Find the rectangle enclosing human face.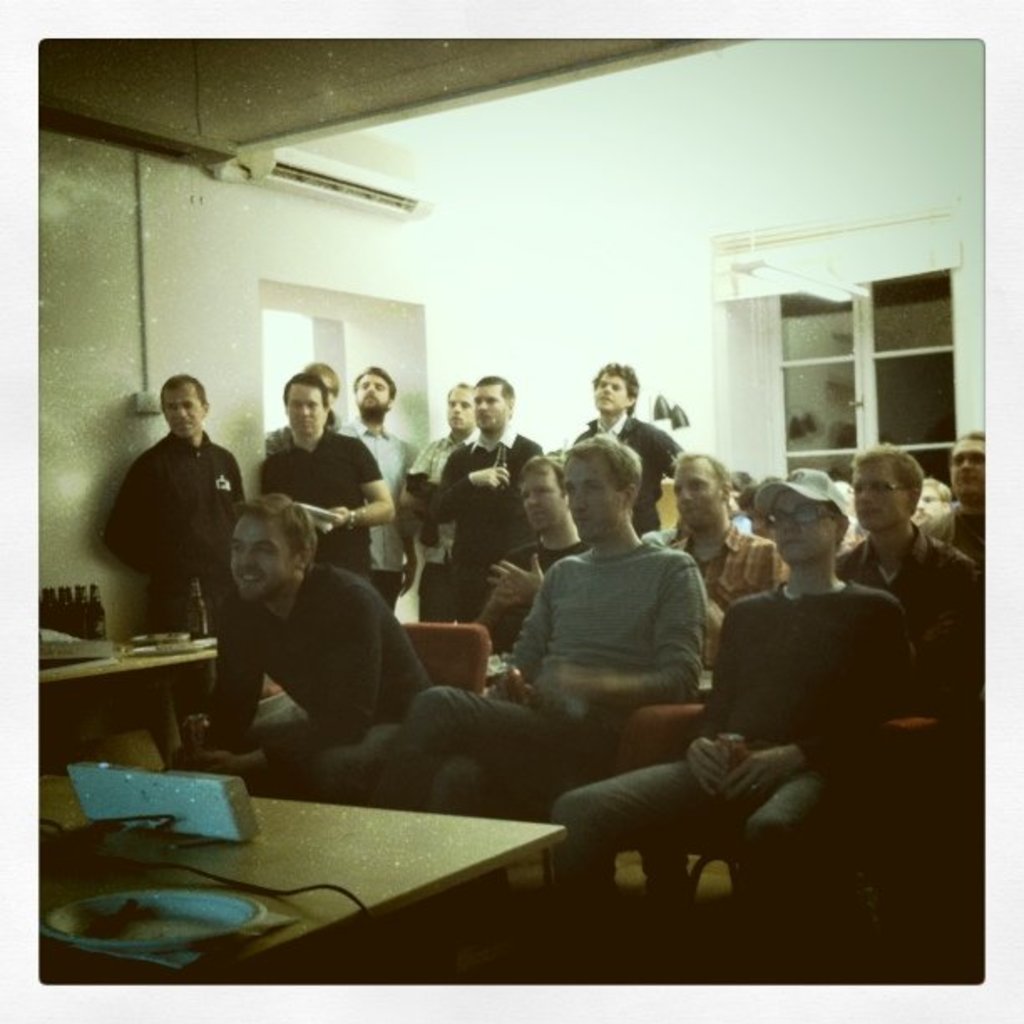
<box>159,385,201,448</box>.
